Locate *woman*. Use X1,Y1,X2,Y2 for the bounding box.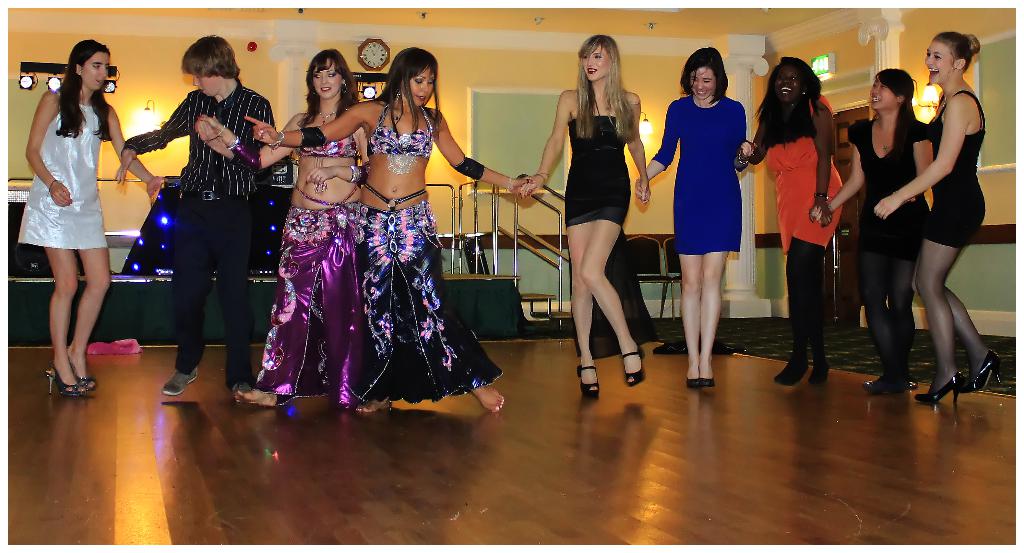
238,39,536,412.
